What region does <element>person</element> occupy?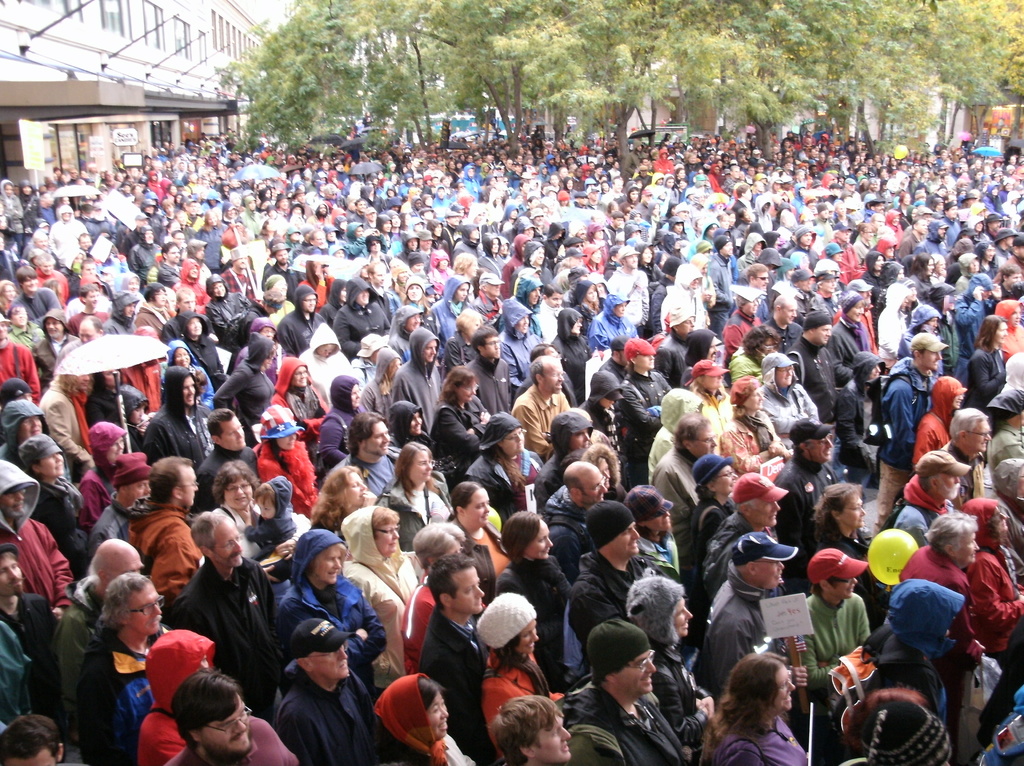
bbox=[0, 398, 47, 450].
